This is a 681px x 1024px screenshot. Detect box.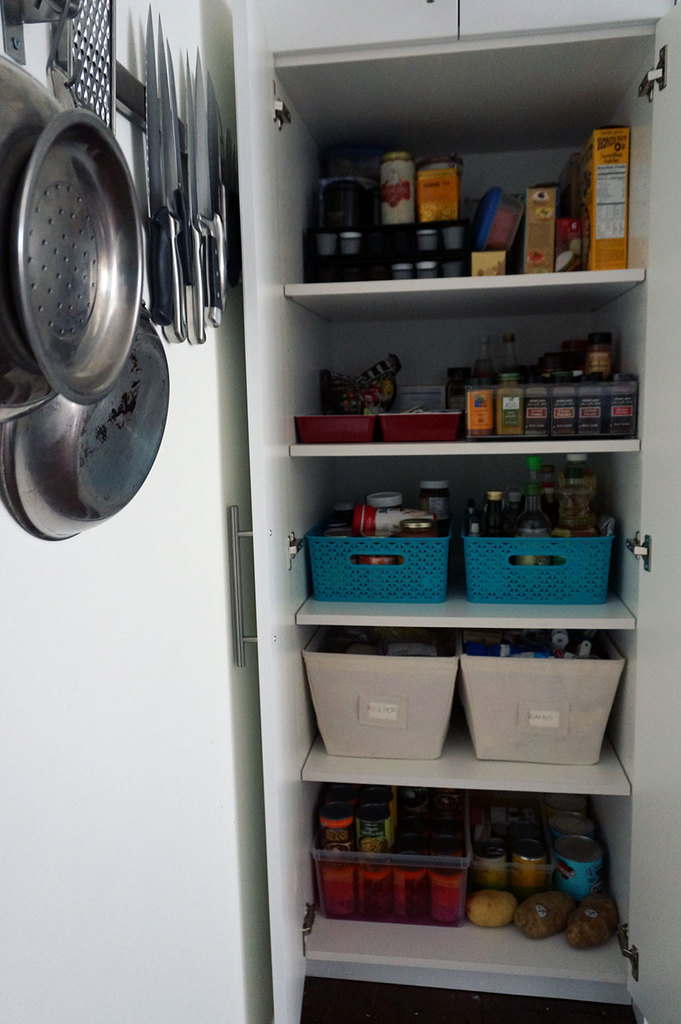
(left=522, top=184, right=555, bottom=272).
